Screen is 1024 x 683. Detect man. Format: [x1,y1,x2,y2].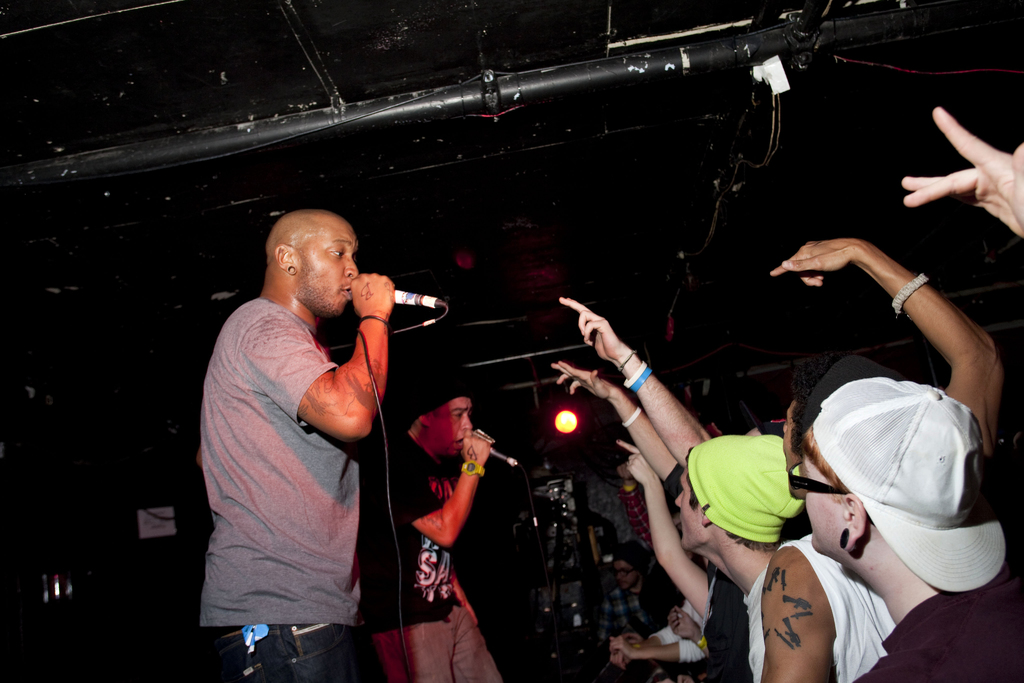
[760,236,1007,682].
